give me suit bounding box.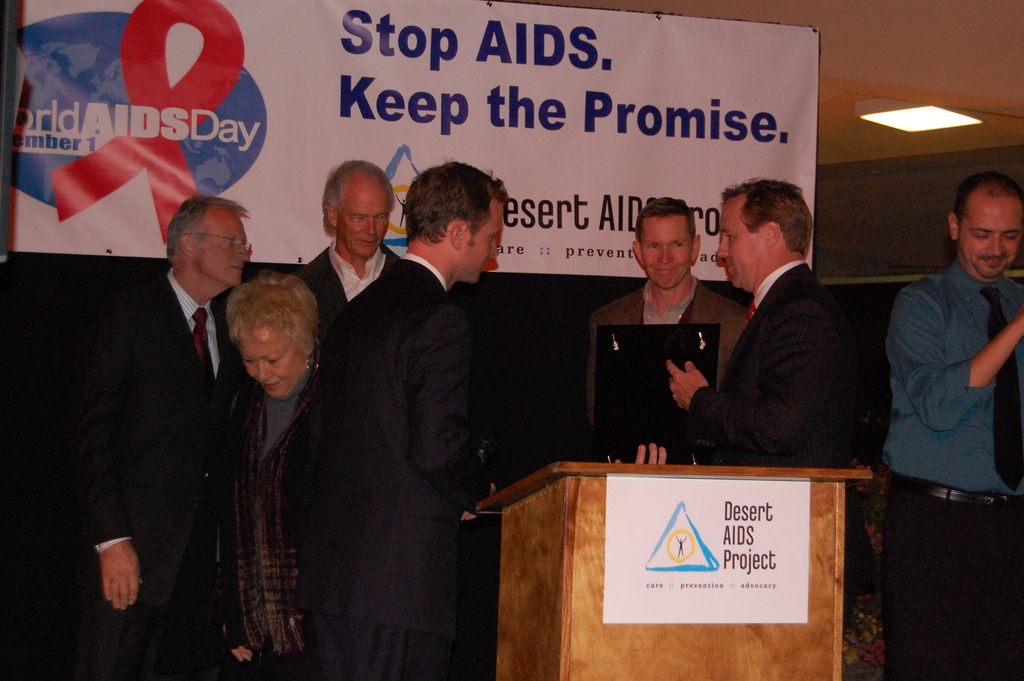
(84,268,257,680).
